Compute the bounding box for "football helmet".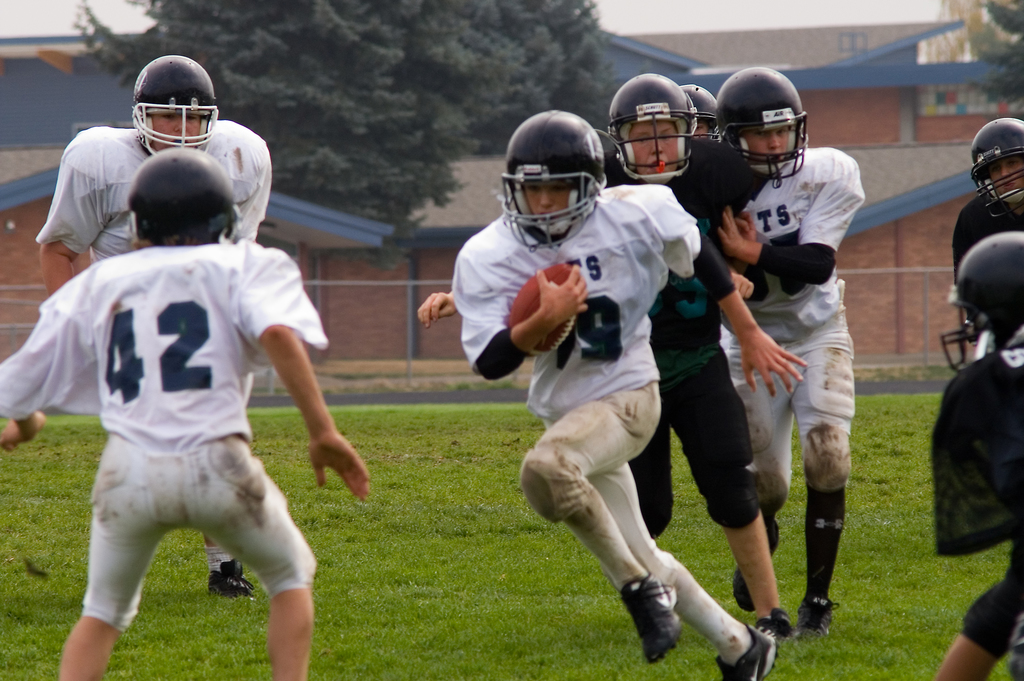
box=[967, 117, 1023, 224].
